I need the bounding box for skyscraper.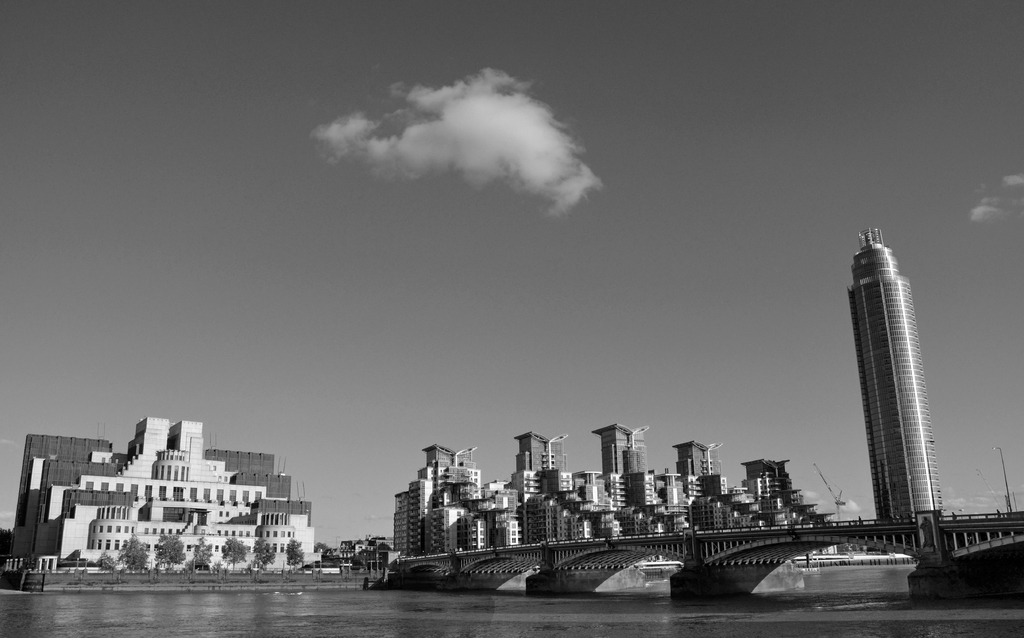
Here it is: Rect(7, 408, 316, 587).
